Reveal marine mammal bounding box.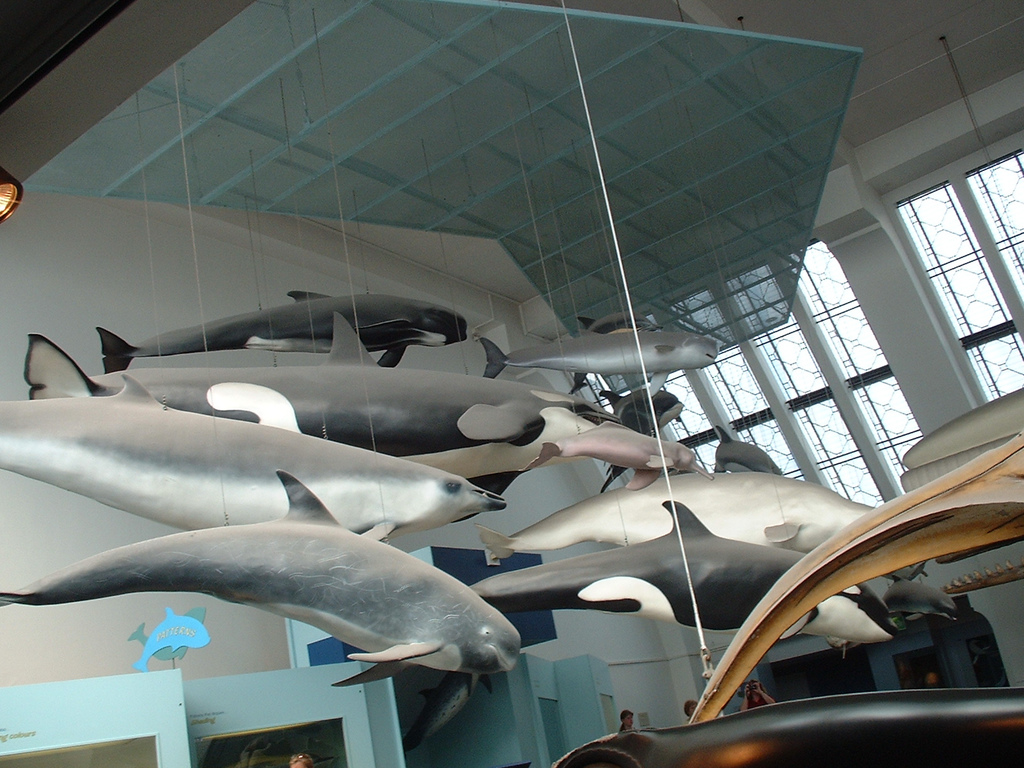
Revealed: (x1=472, y1=497, x2=900, y2=641).
